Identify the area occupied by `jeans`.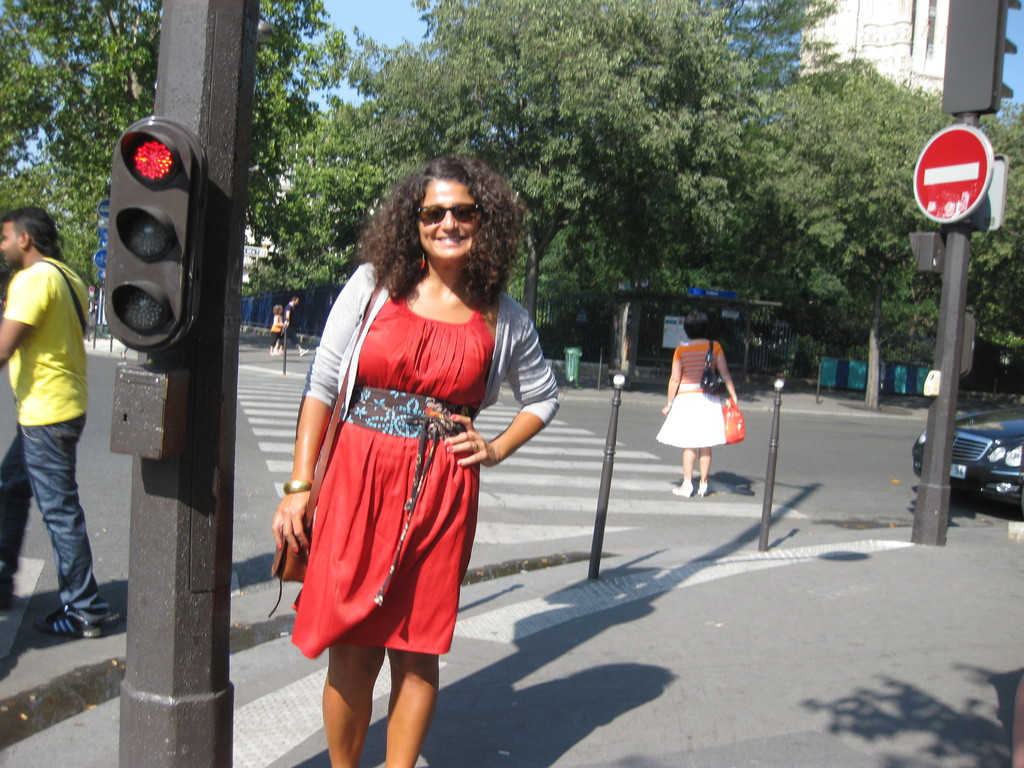
Area: [left=271, top=335, right=285, bottom=346].
